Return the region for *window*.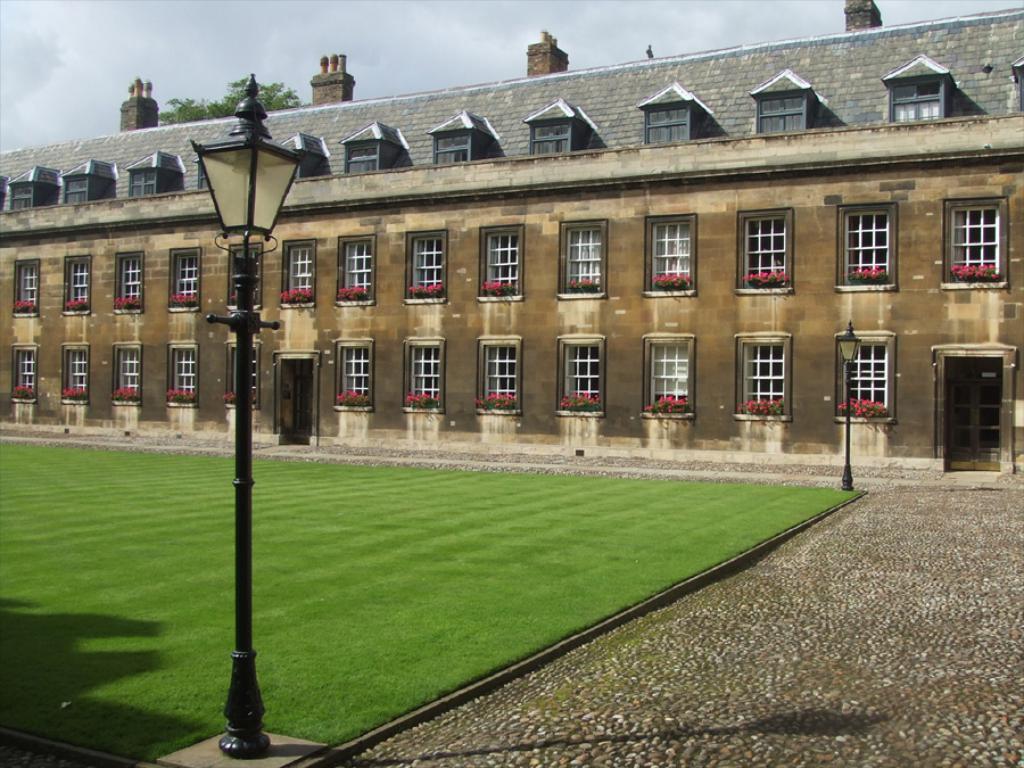
<bbox>559, 335, 604, 418</bbox>.
